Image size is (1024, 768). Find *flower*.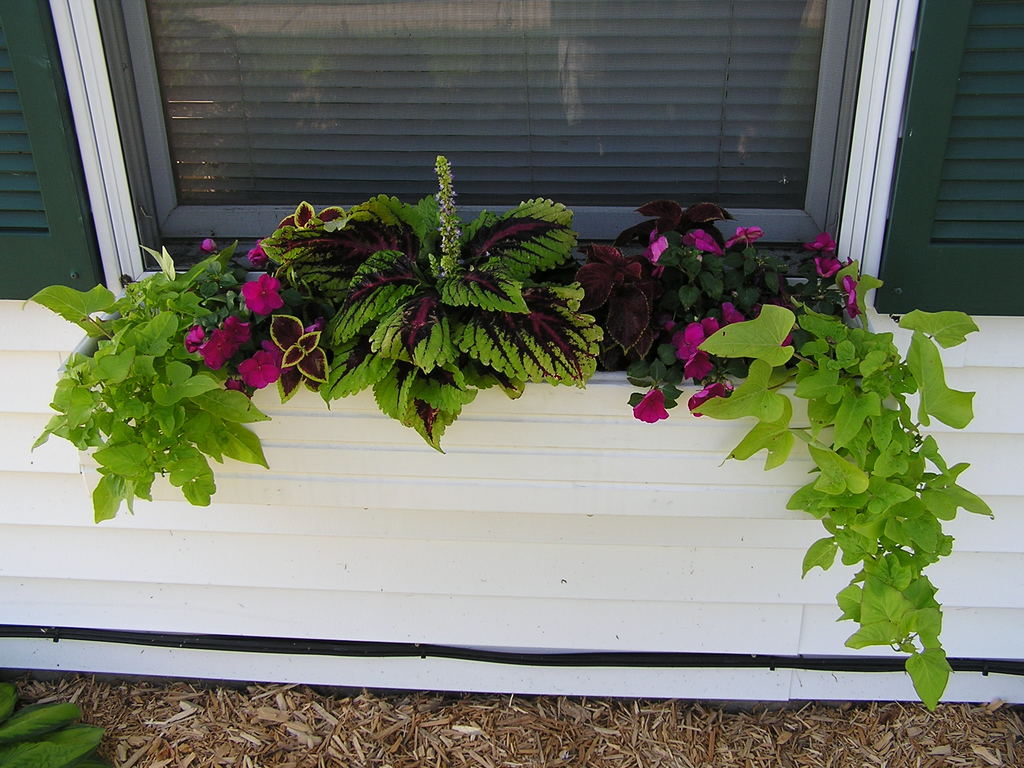
645/226/669/275.
